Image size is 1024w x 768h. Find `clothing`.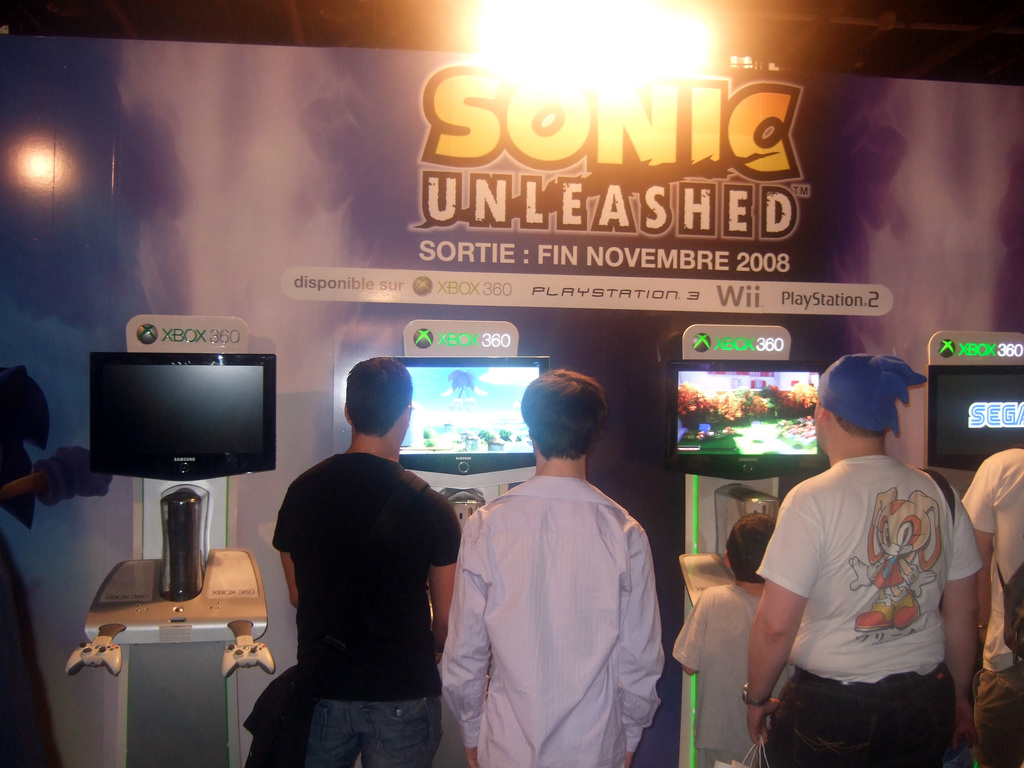
left=271, top=452, right=463, bottom=767.
